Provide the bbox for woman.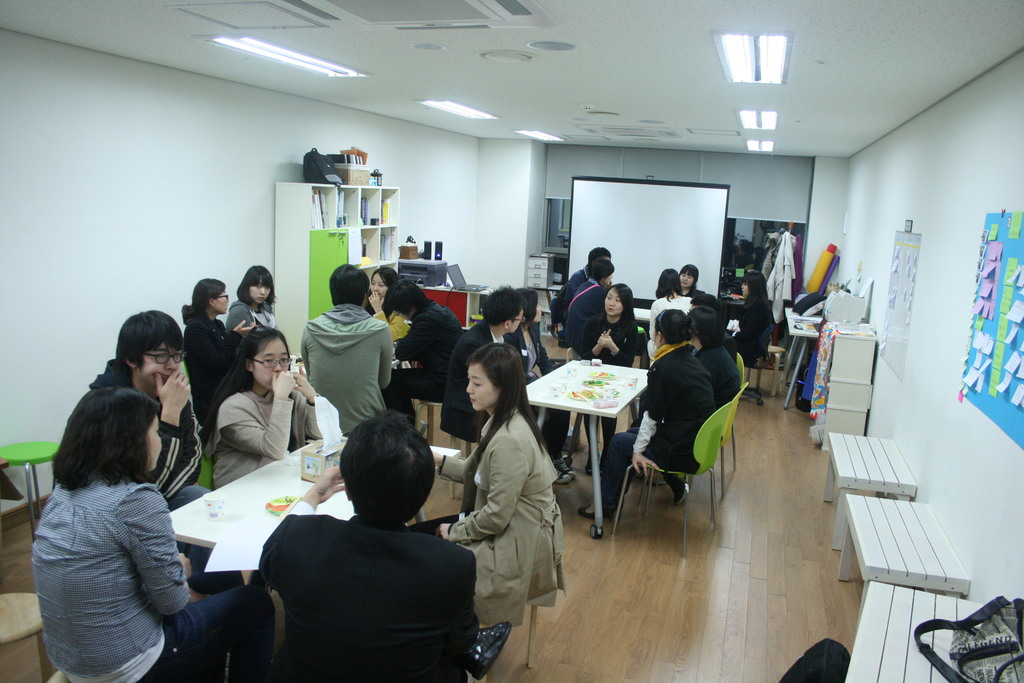
crop(182, 281, 260, 420).
